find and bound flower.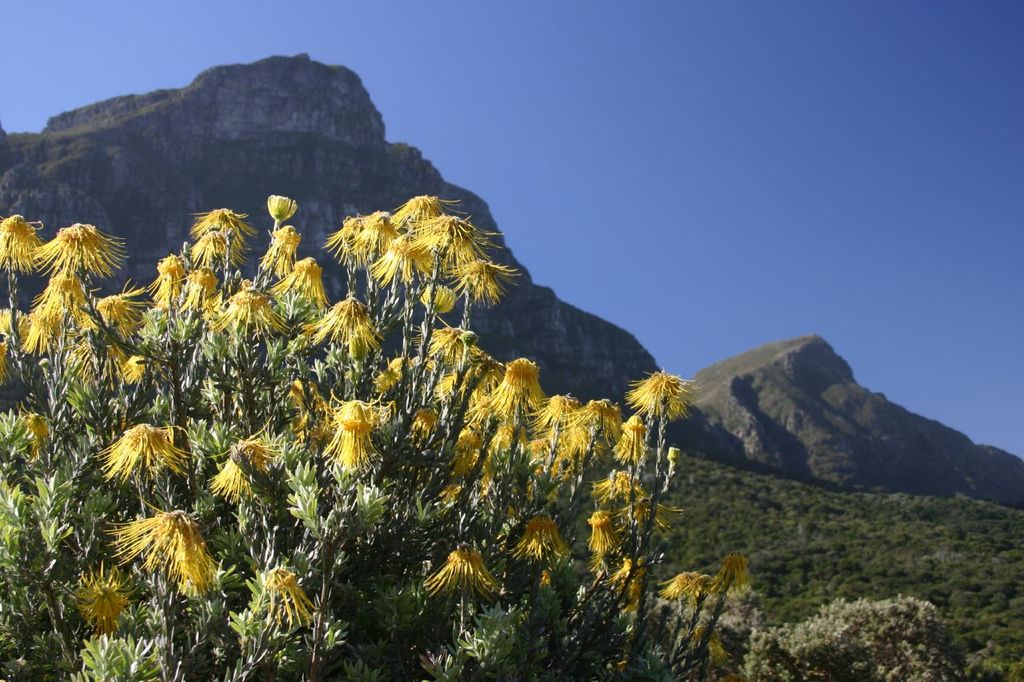
Bound: locate(715, 553, 762, 586).
